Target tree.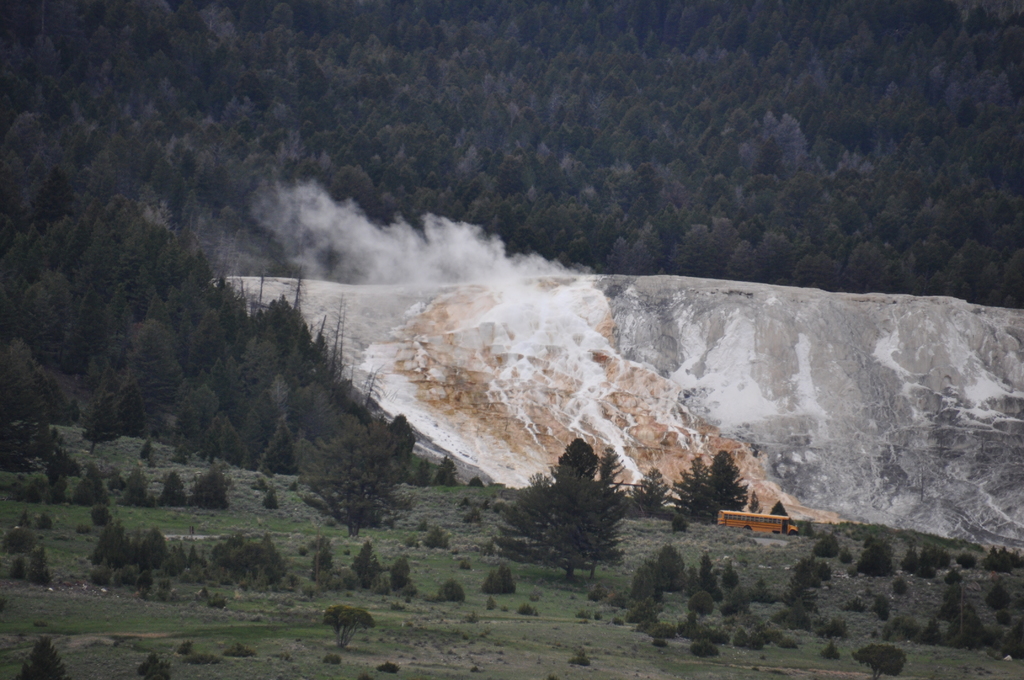
Target region: detection(155, 476, 188, 508).
